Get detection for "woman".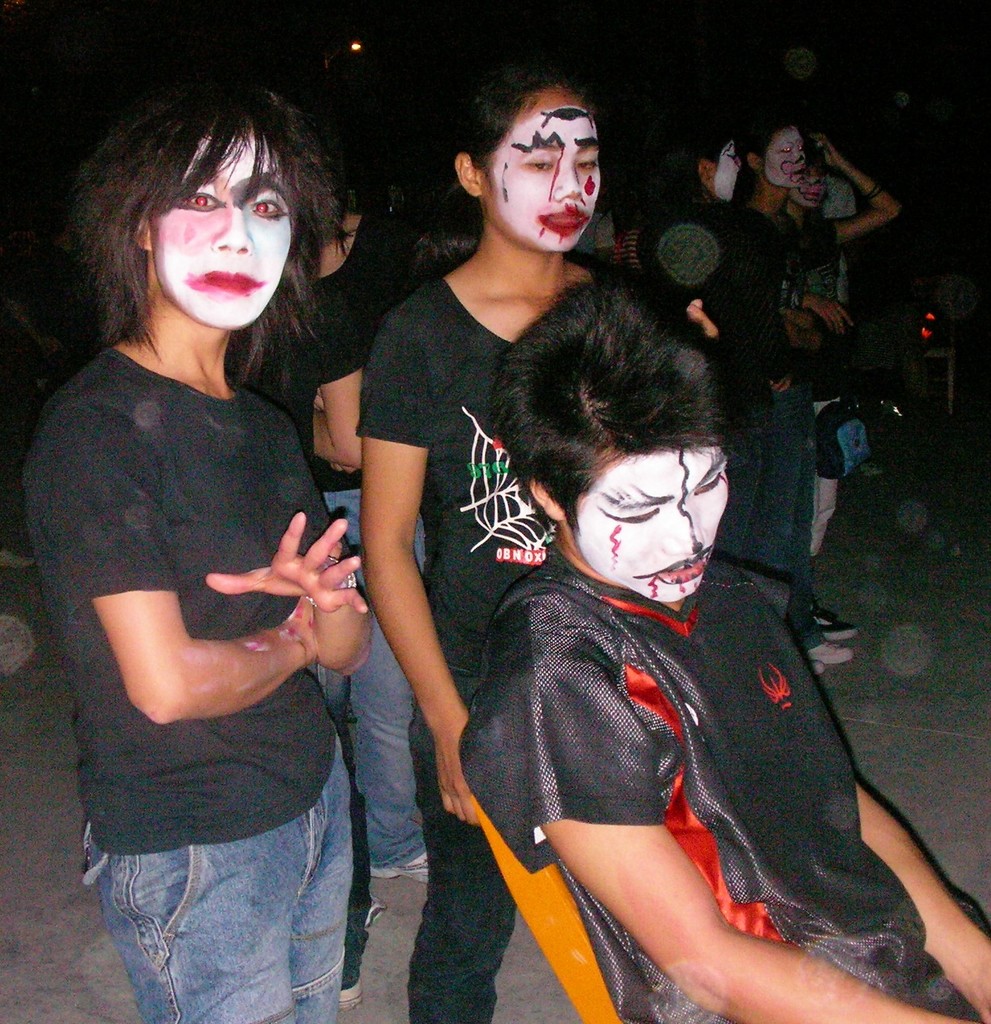
Detection: left=708, top=119, right=855, bottom=662.
